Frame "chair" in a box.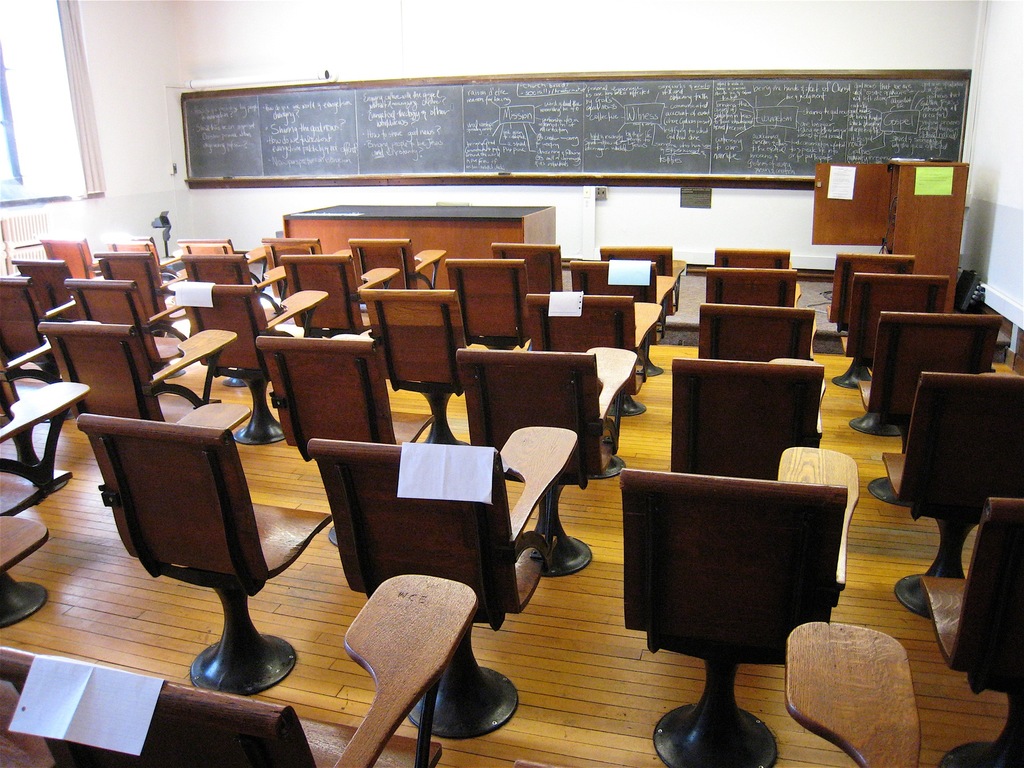
{"x1": 854, "y1": 314, "x2": 1004, "y2": 509}.
